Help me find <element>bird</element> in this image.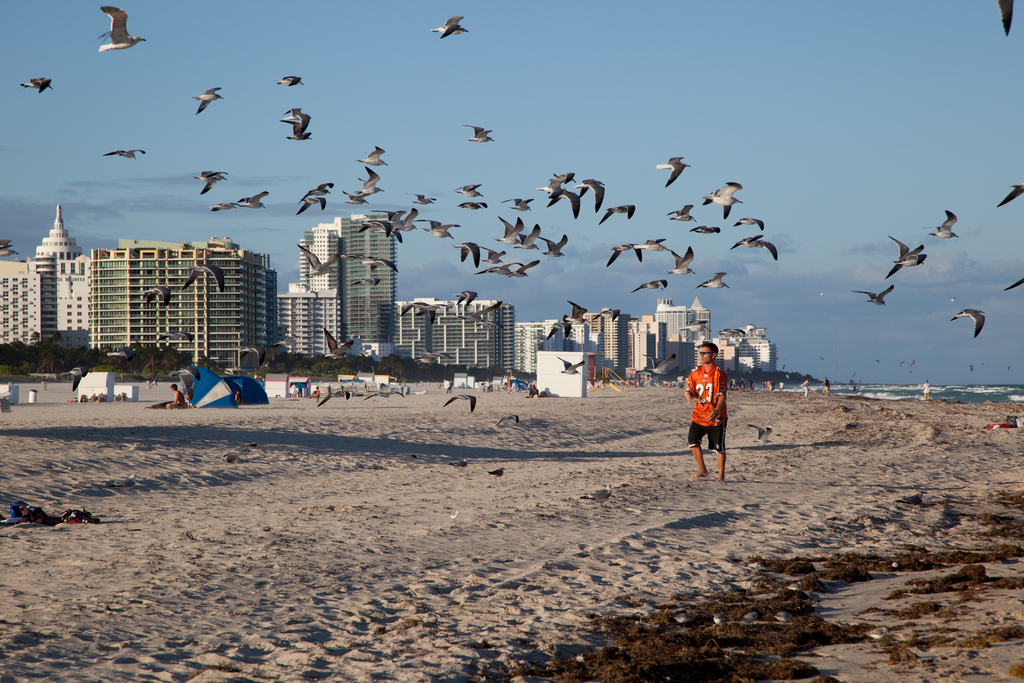
Found it: x1=452 y1=290 x2=479 y2=308.
